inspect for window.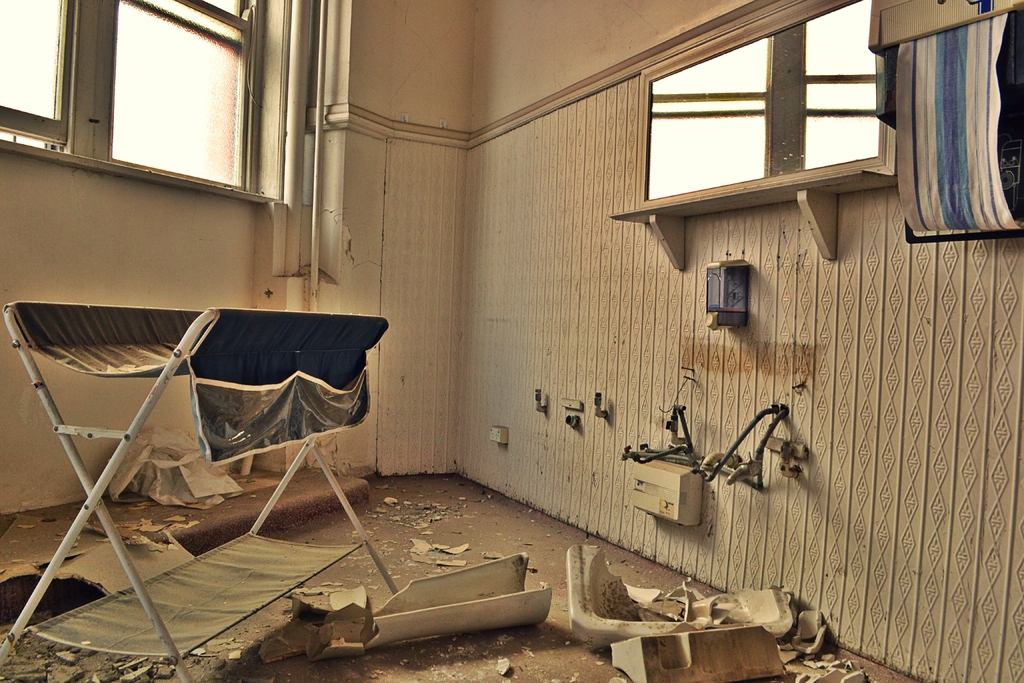
Inspection: (0, 0, 273, 203).
